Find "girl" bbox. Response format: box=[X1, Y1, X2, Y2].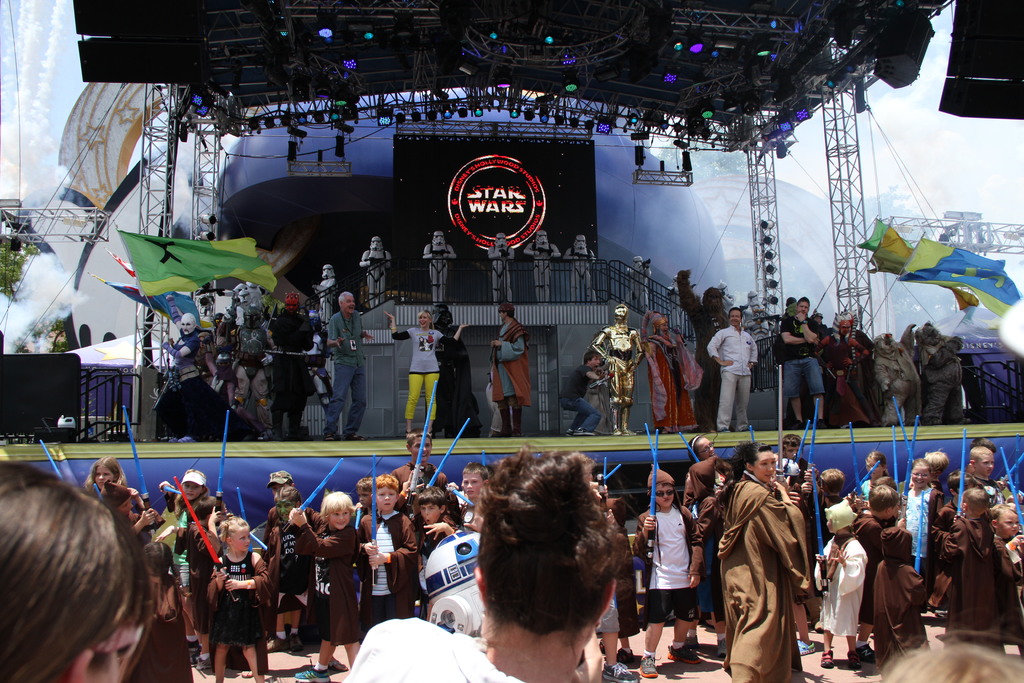
box=[269, 490, 322, 650].
